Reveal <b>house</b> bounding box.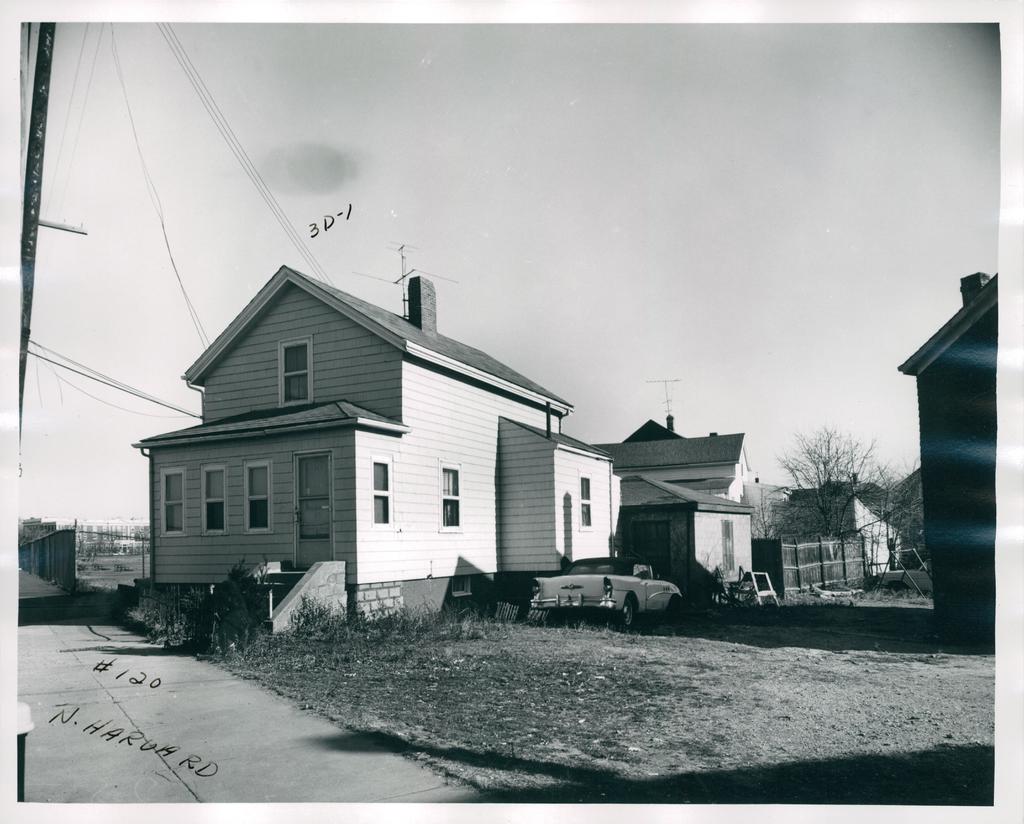
Revealed: 125 265 753 644.
